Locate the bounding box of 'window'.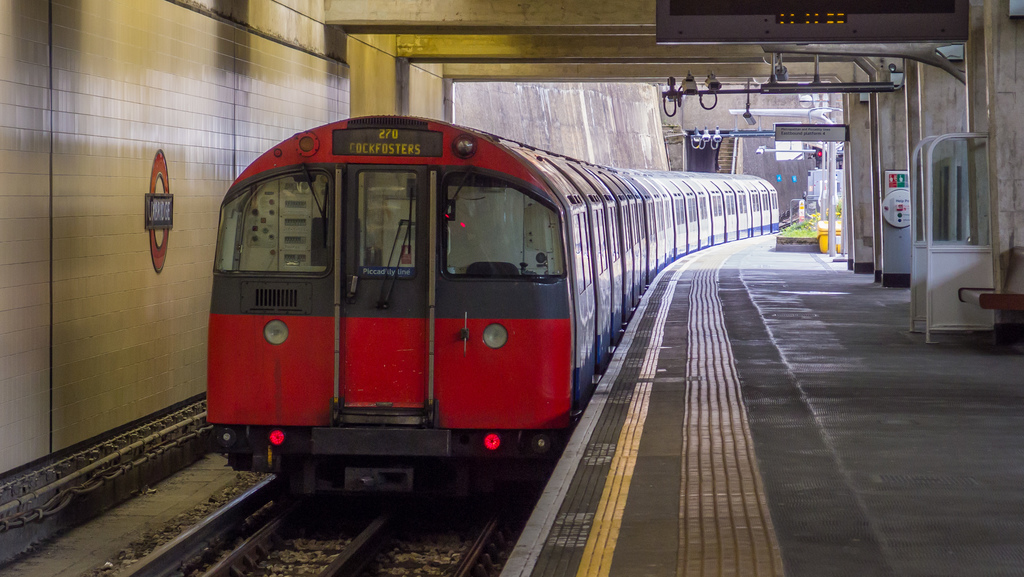
Bounding box: <region>671, 200, 684, 223</region>.
